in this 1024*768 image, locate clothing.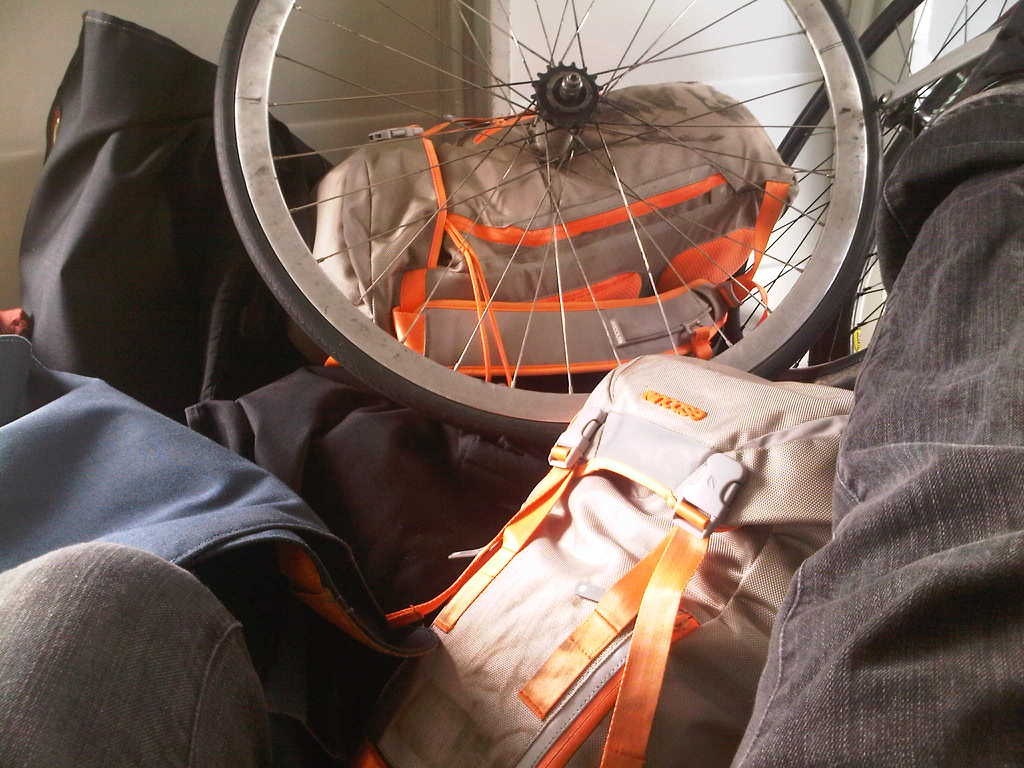
Bounding box: rect(0, 74, 1023, 767).
